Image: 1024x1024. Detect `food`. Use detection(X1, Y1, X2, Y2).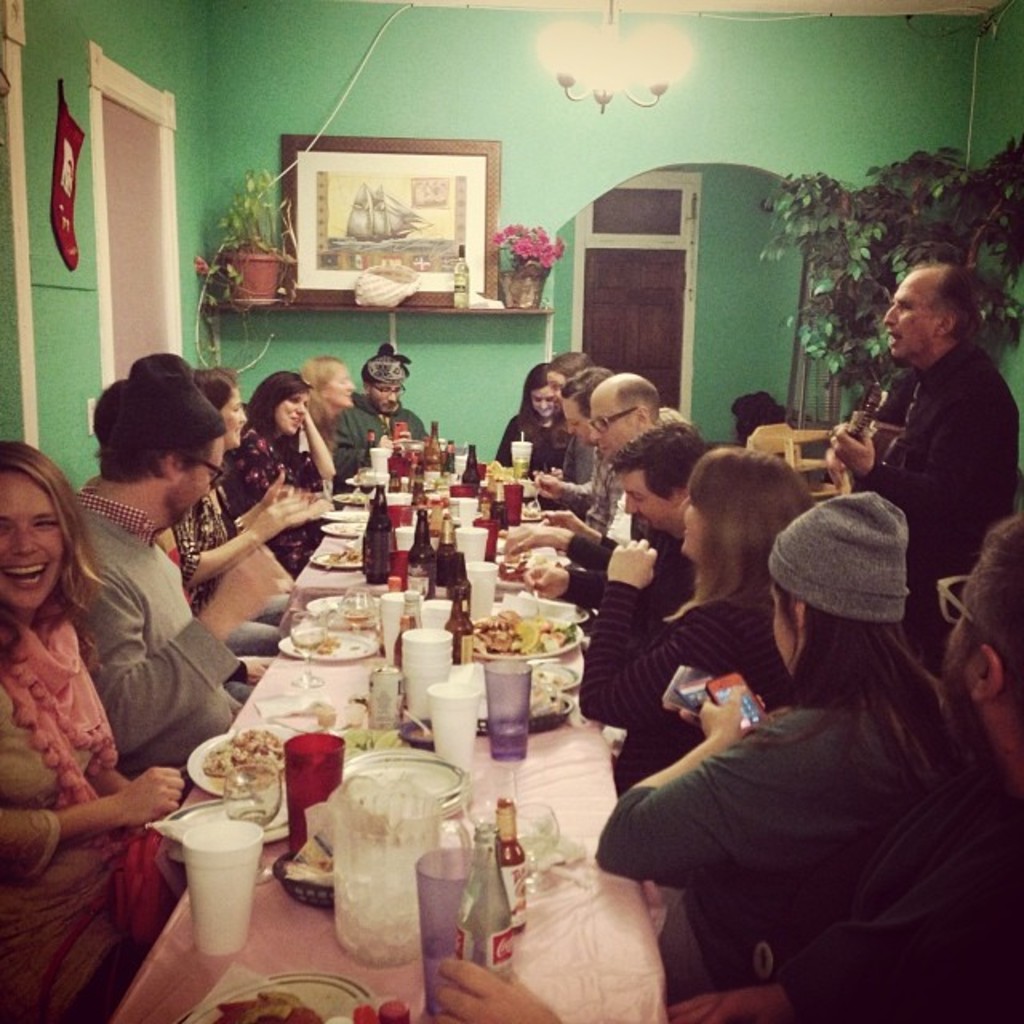
detection(317, 630, 341, 653).
